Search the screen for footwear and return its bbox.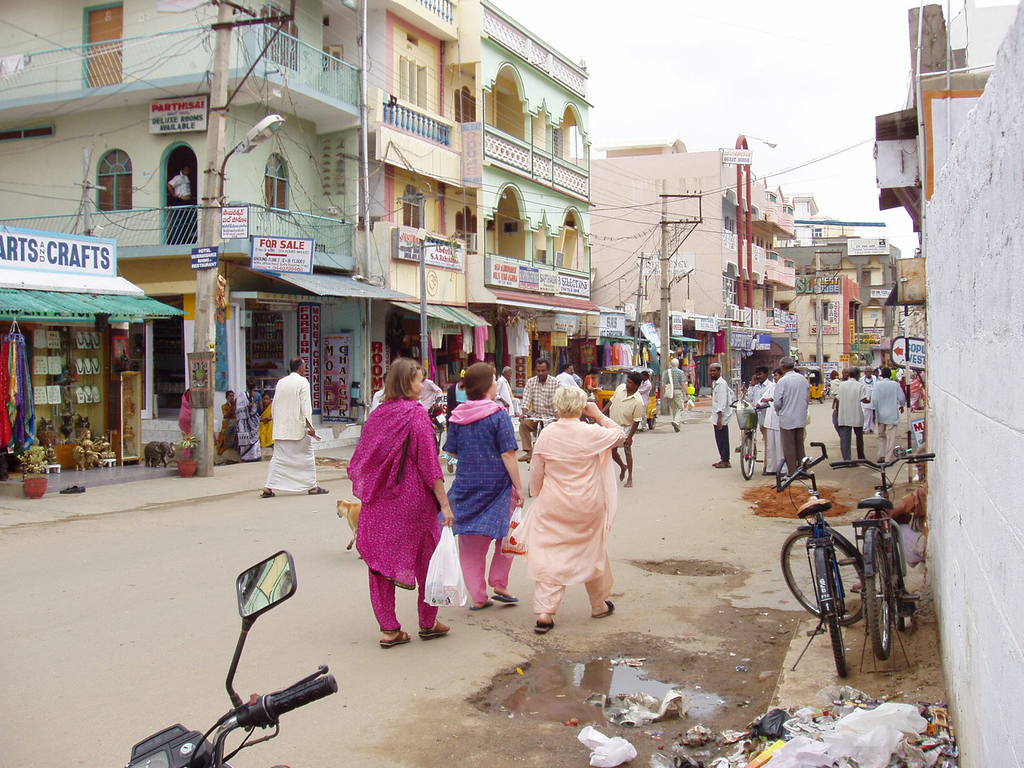
Found: x1=669, y1=419, x2=680, y2=432.
